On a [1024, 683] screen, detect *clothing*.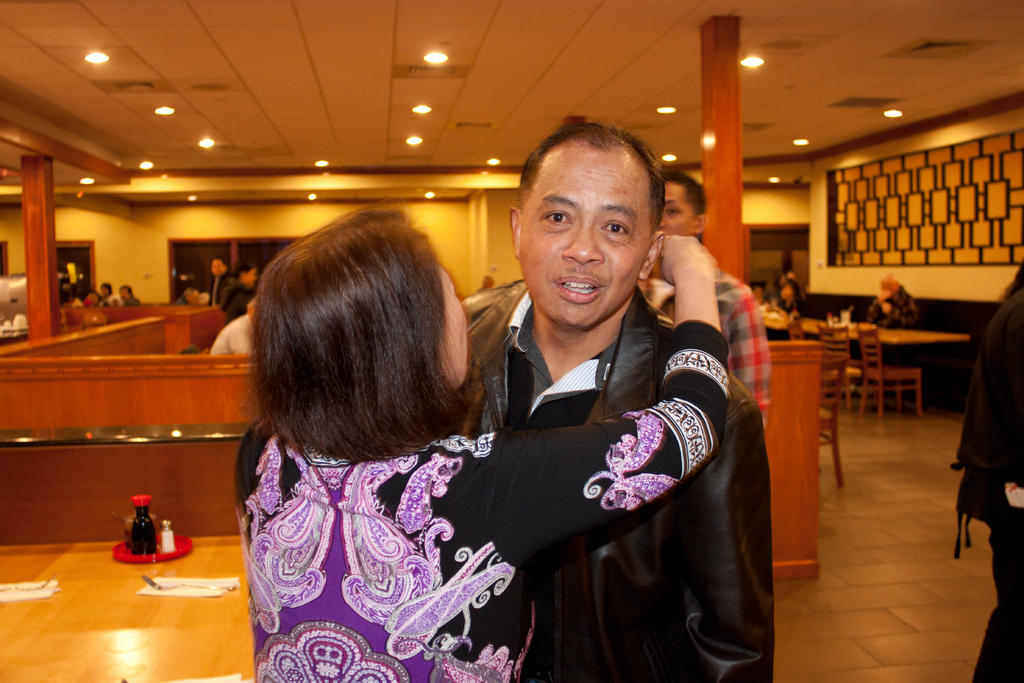
bbox=[430, 277, 774, 682].
